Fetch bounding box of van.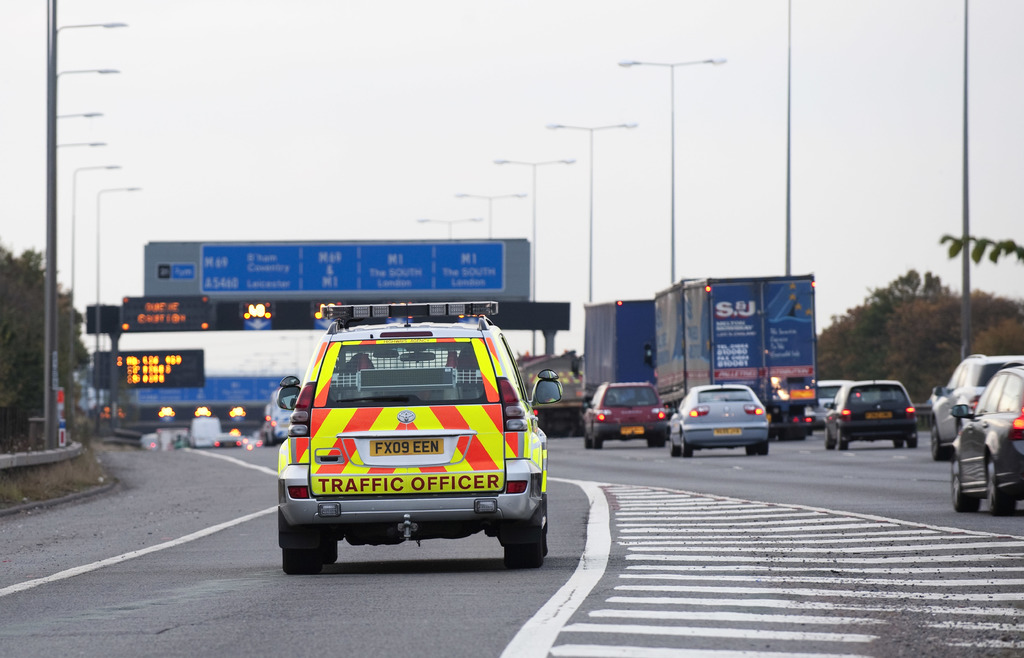
Bbox: box(274, 300, 564, 575).
